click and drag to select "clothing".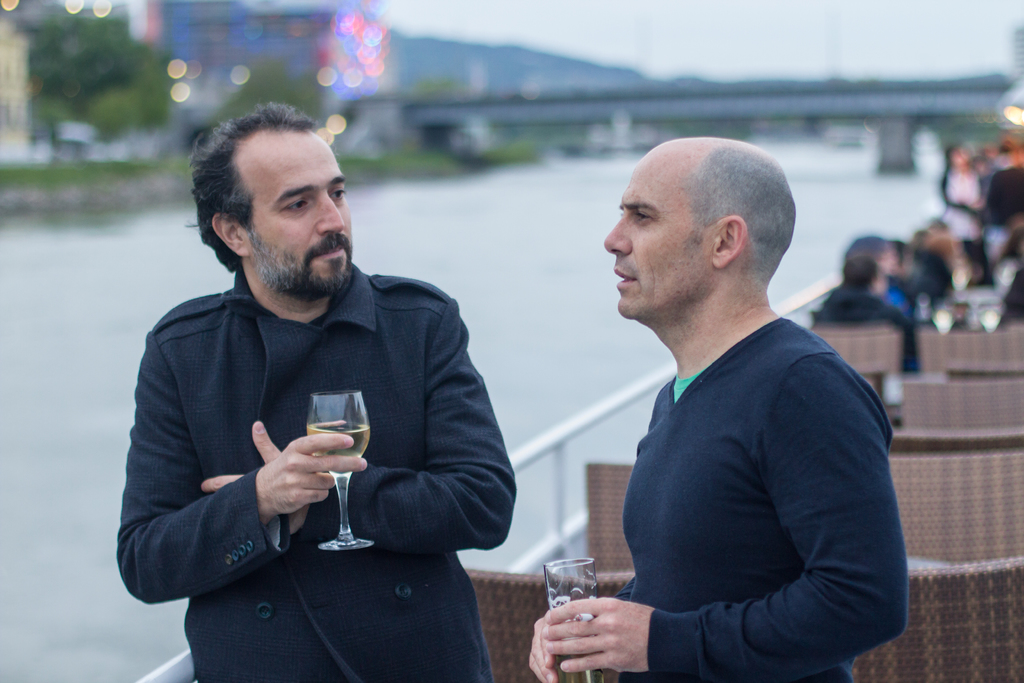
Selection: locate(879, 260, 925, 343).
